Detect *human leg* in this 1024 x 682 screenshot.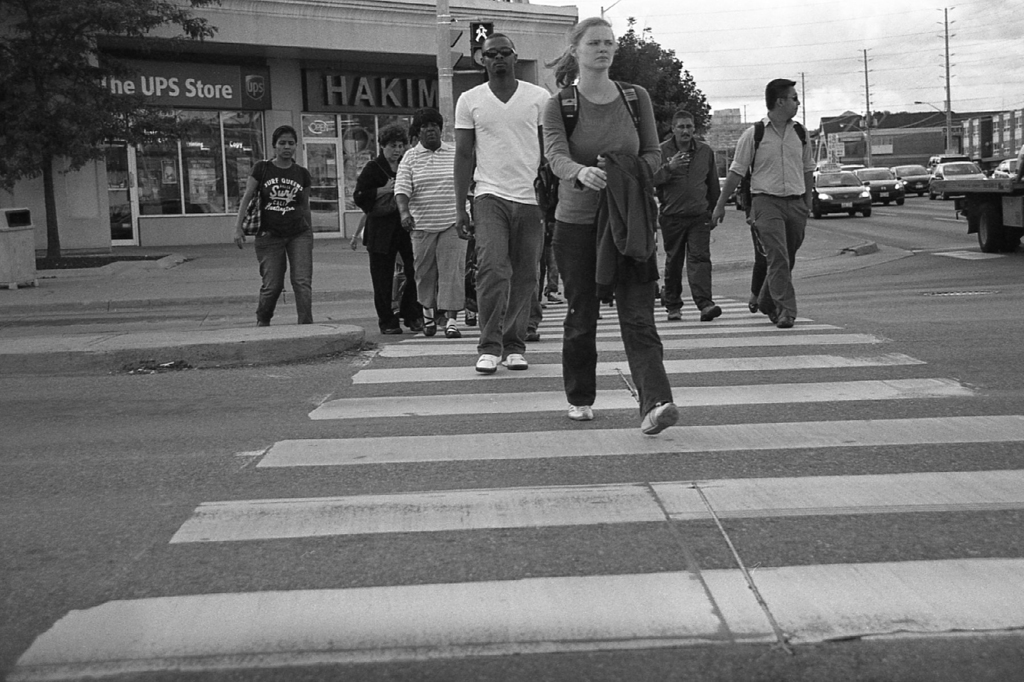
Detection: bbox=(253, 233, 286, 325).
